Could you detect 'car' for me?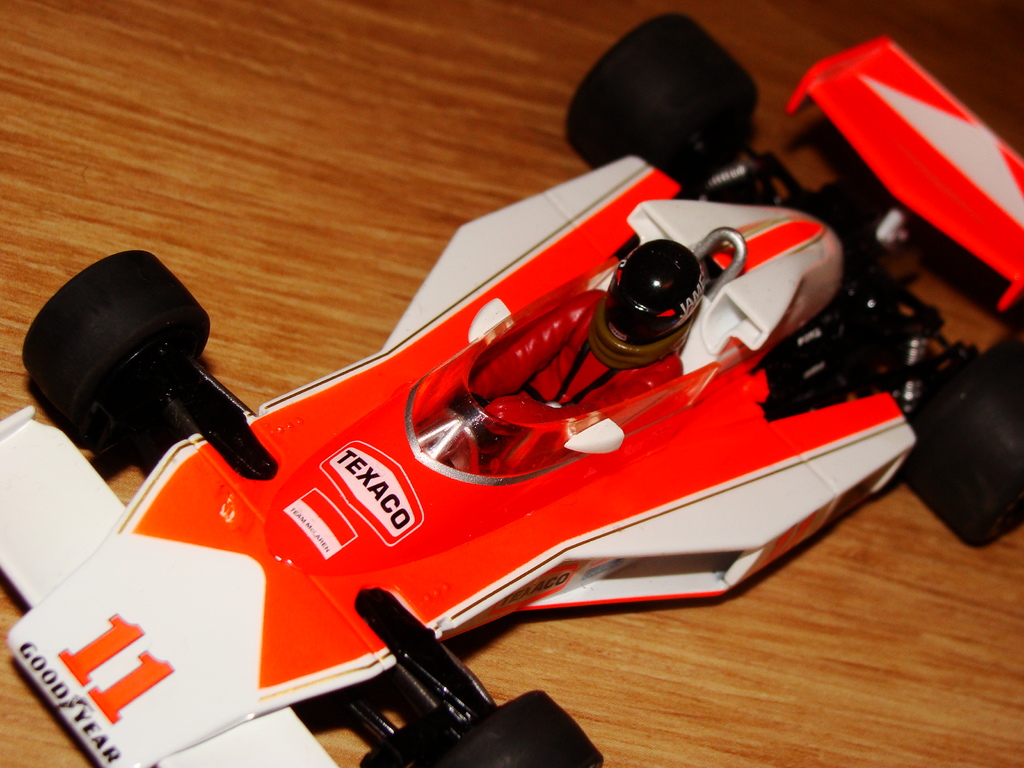
Detection result: locate(0, 12, 1023, 767).
